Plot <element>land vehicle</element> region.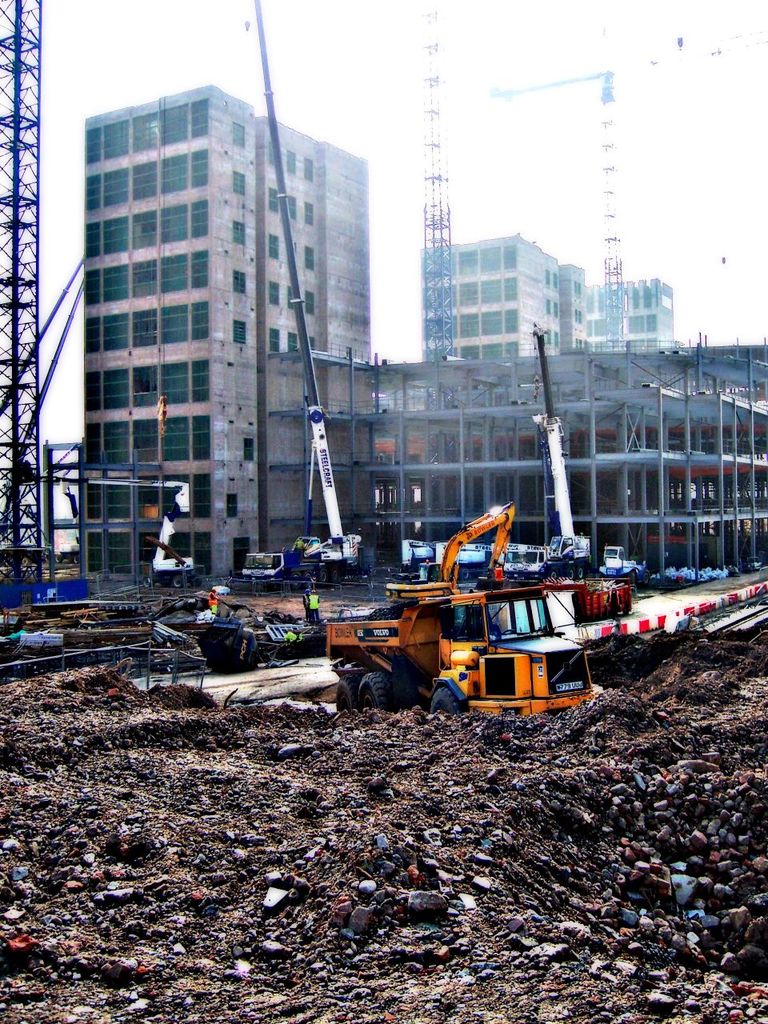
Plotted at (left=539, top=533, right=594, bottom=578).
